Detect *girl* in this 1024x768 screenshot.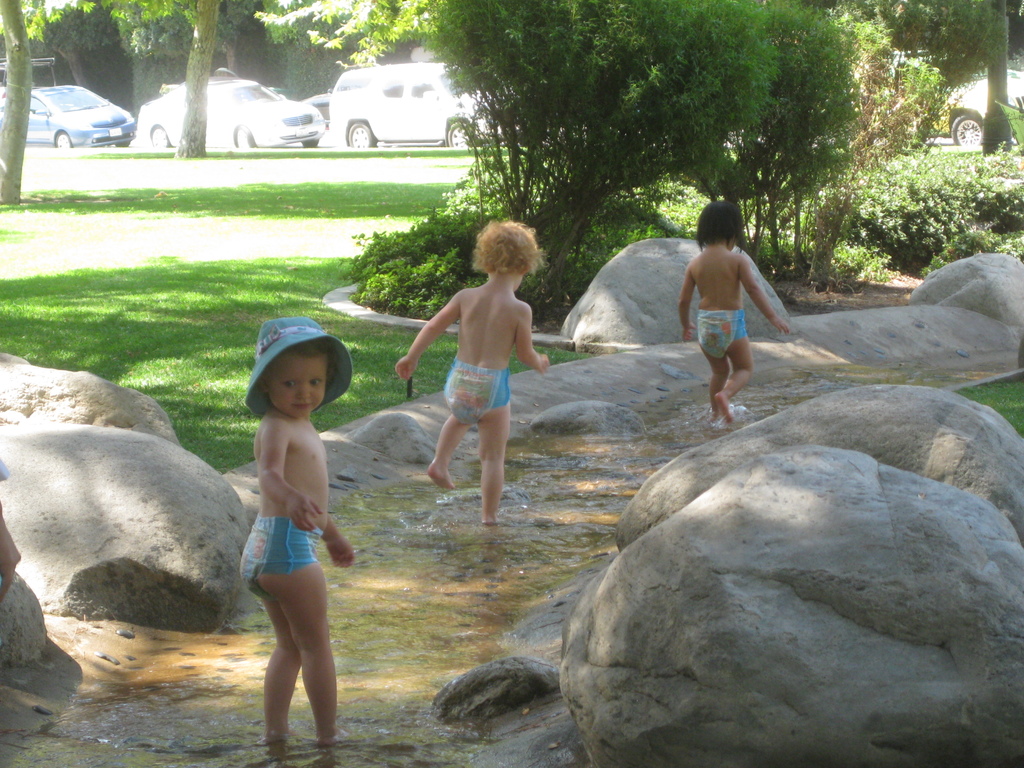
Detection: {"left": 393, "top": 218, "right": 550, "bottom": 524}.
